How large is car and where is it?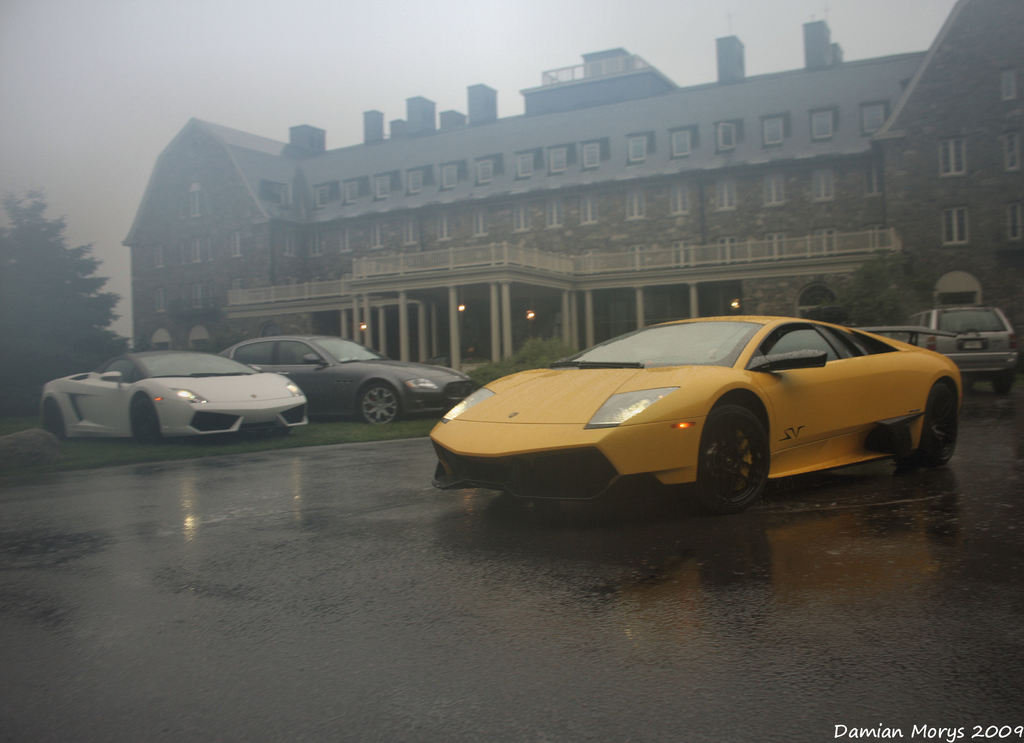
Bounding box: bbox(885, 302, 1023, 393).
